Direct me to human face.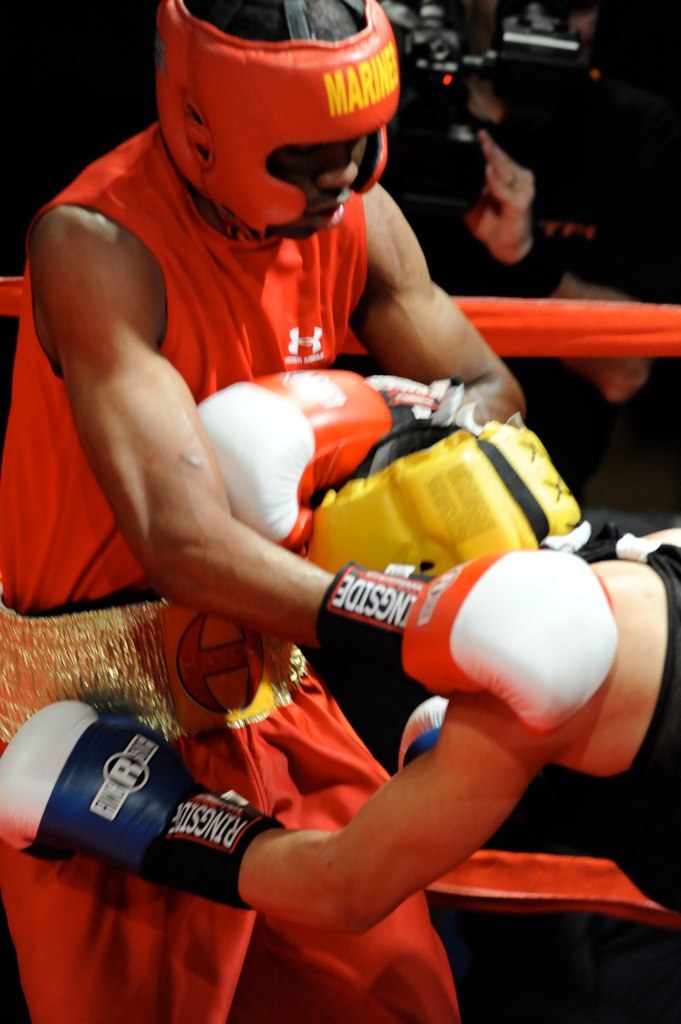
Direction: 261, 138, 371, 244.
